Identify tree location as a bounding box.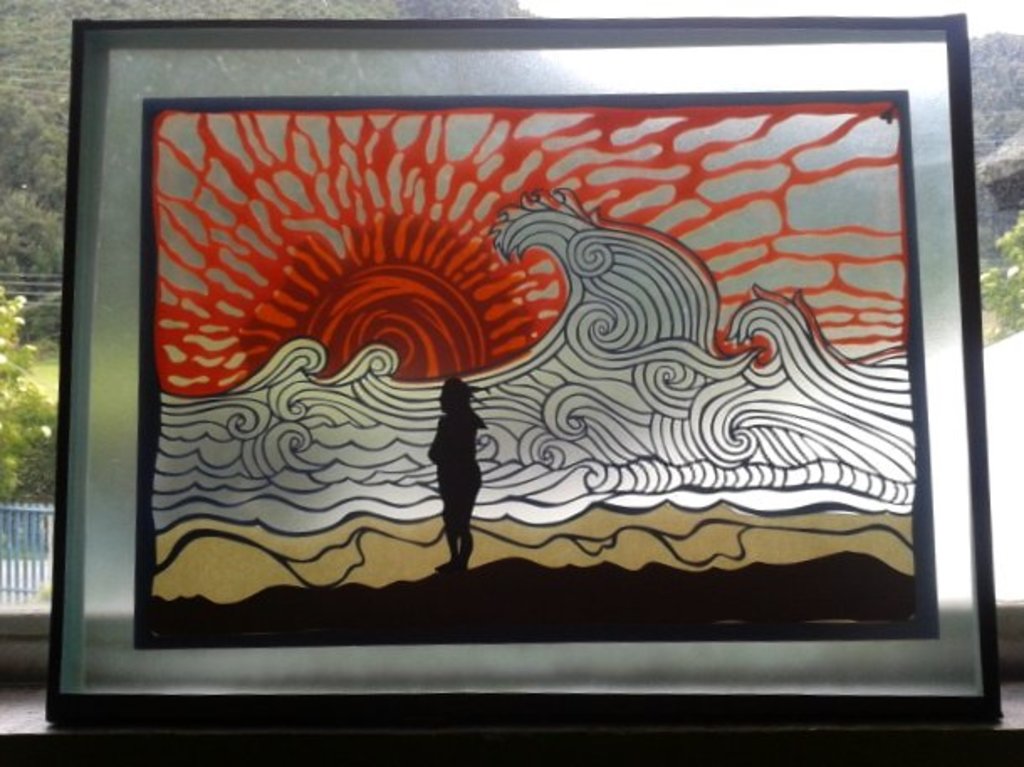
l=0, t=285, r=60, b=504.
